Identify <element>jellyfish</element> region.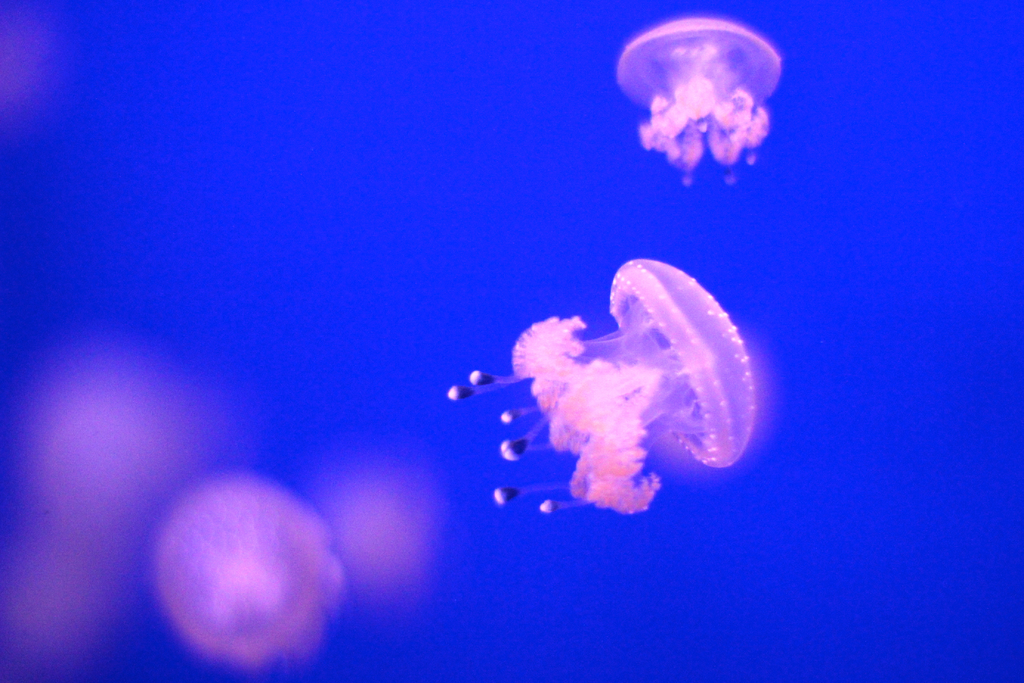
Region: bbox(611, 15, 785, 188).
